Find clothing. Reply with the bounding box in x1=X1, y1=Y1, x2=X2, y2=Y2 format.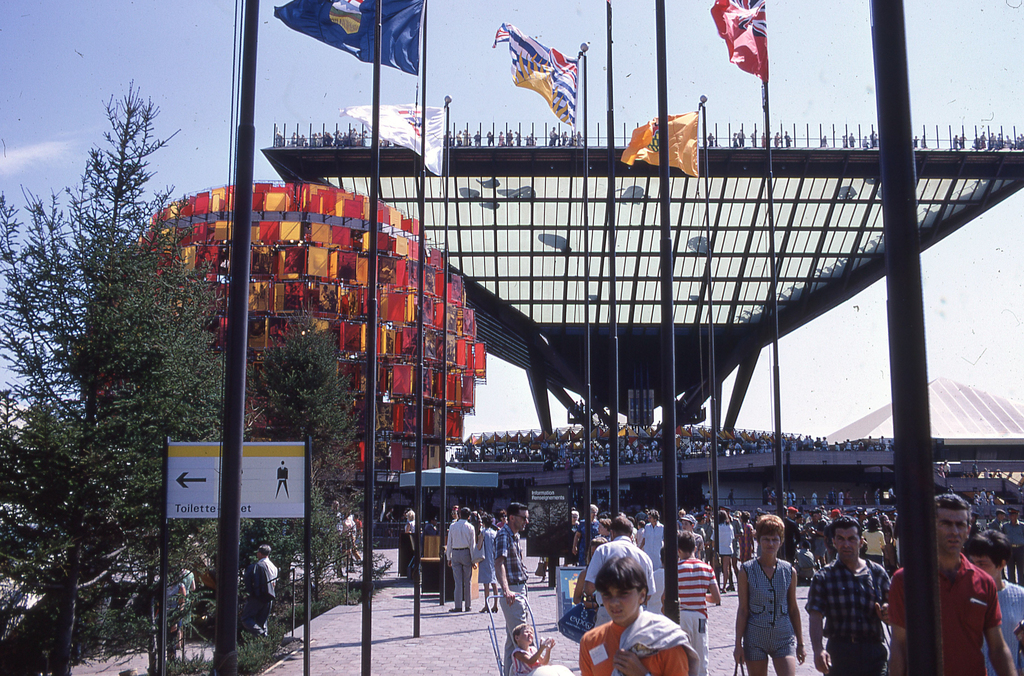
x1=548, y1=129, x2=559, y2=148.
